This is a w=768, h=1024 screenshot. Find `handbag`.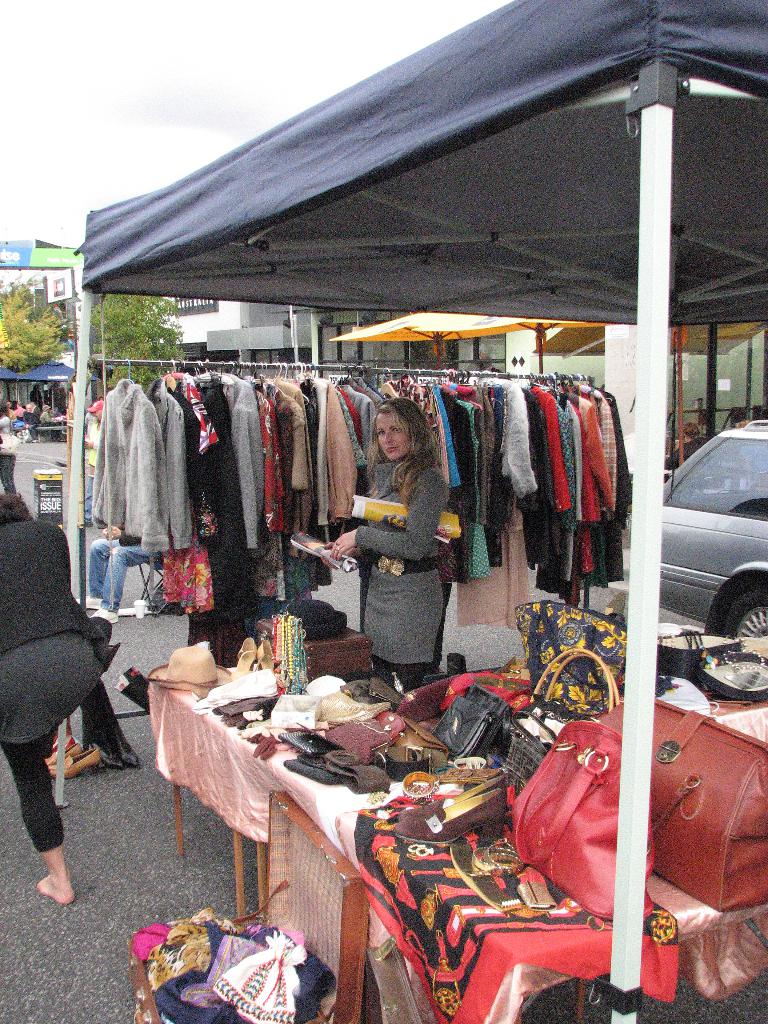
Bounding box: l=436, t=685, r=509, b=758.
